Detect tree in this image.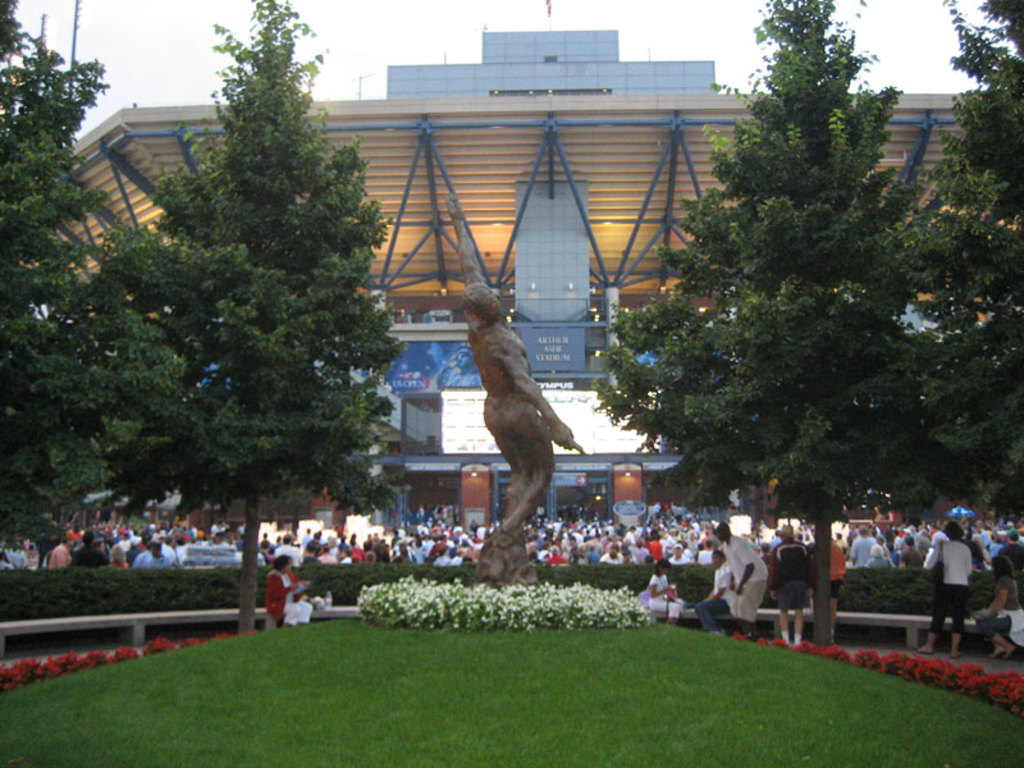
Detection: (99, 35, 401, 598).
